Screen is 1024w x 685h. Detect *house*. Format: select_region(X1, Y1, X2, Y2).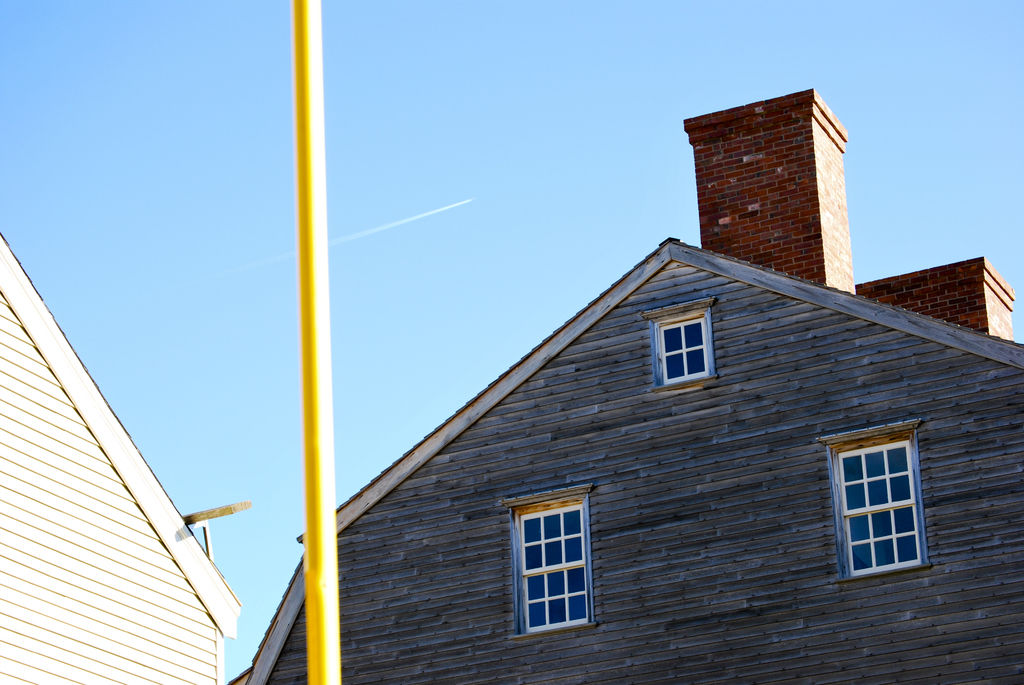
select_region(242, 81, 1023, 684).
